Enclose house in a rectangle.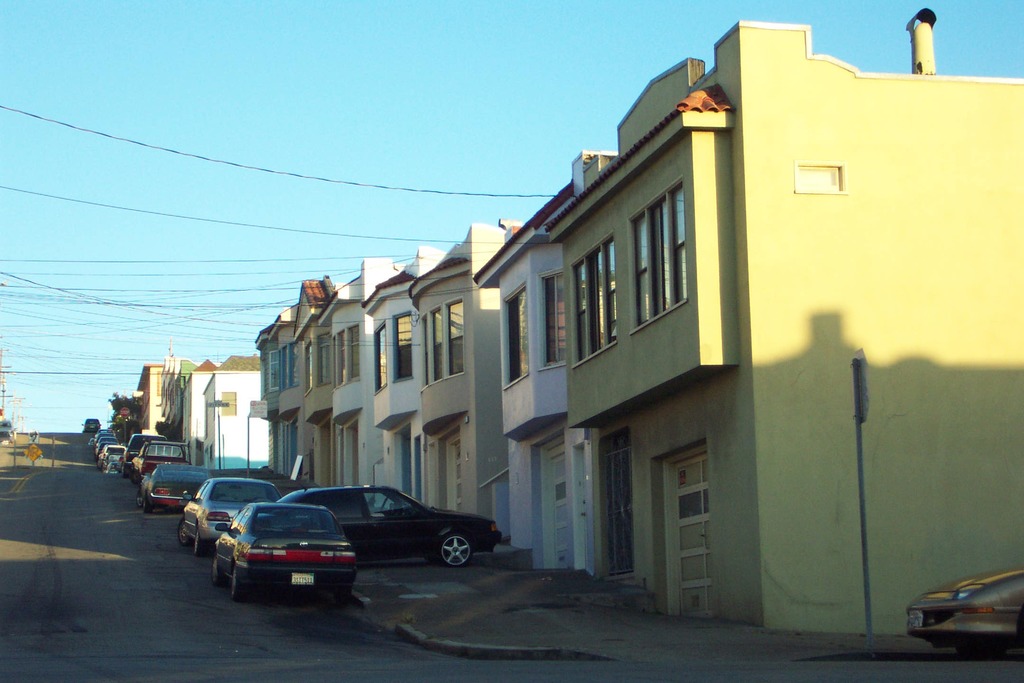
(left=279, top=283, right=330, bottom=478).
